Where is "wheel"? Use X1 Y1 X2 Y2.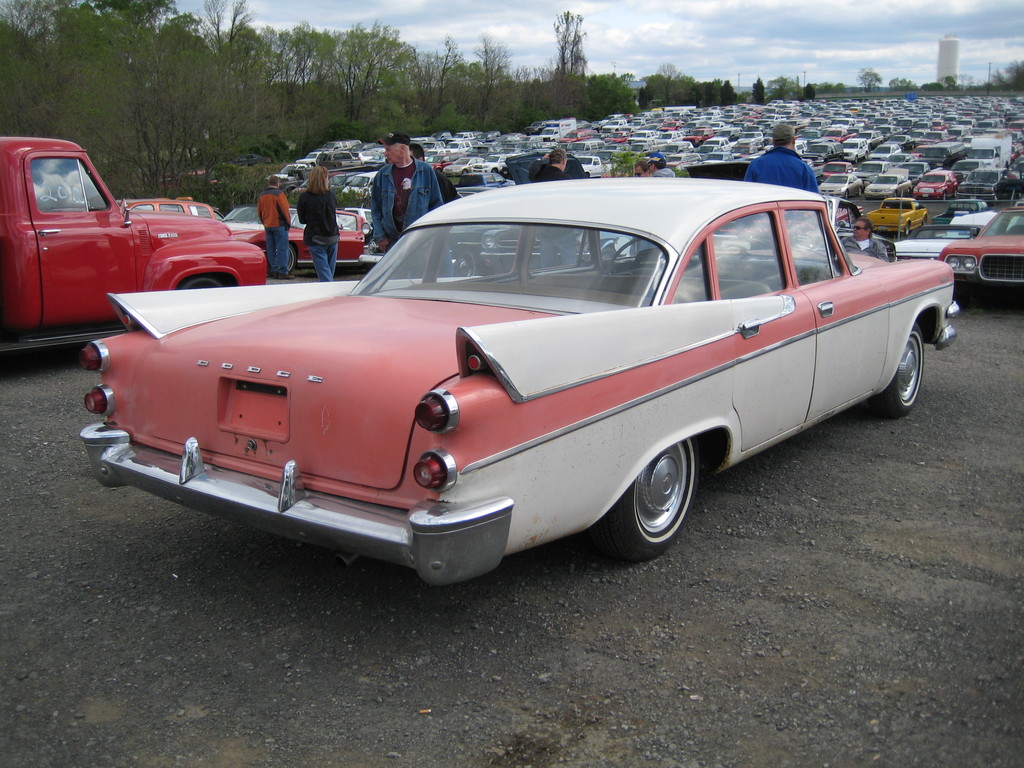
605 436 704 554.
